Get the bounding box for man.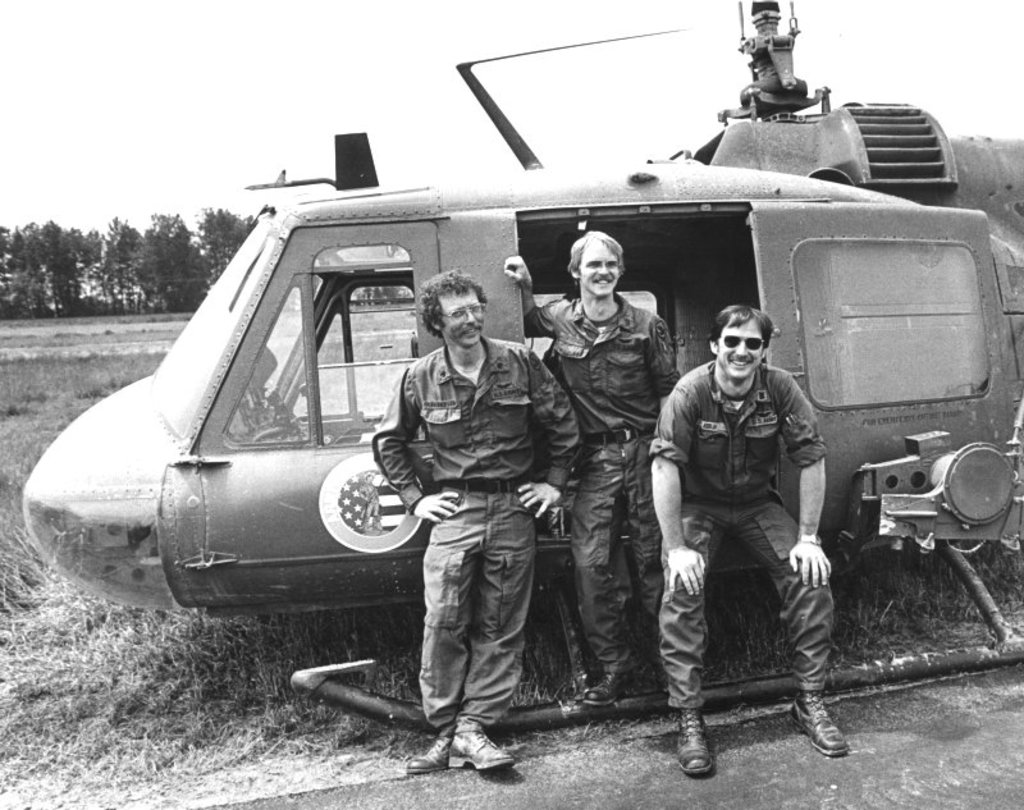
BBox(371, 270, 580, 775).
